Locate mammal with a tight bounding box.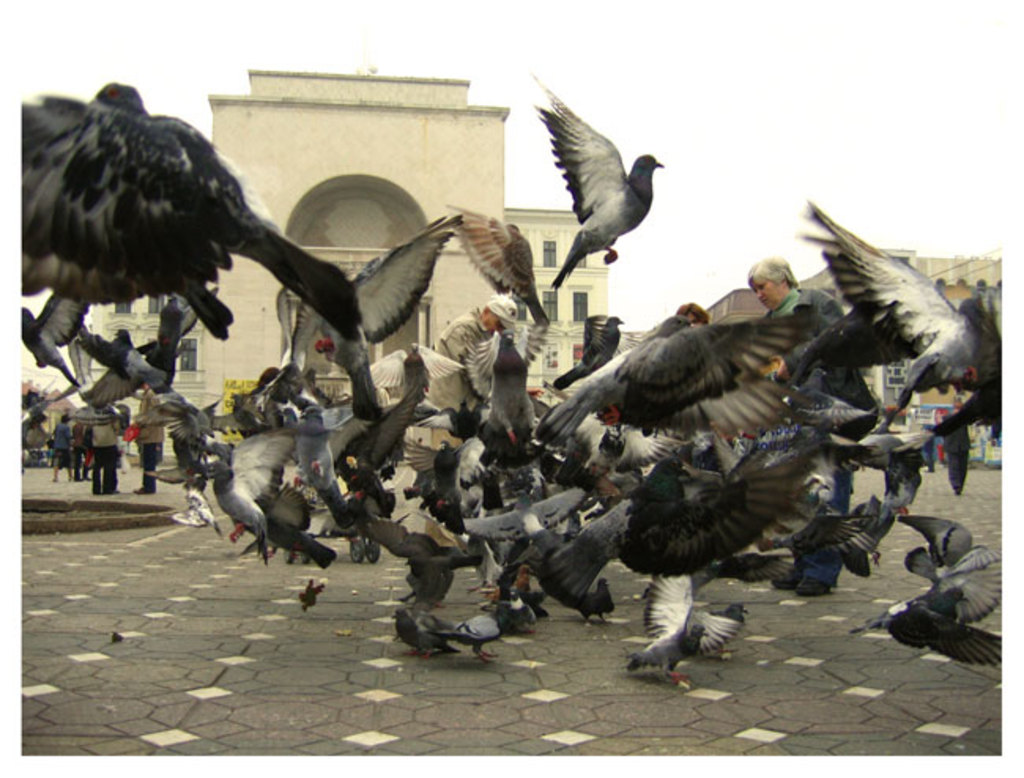
[925,432,926,474].
